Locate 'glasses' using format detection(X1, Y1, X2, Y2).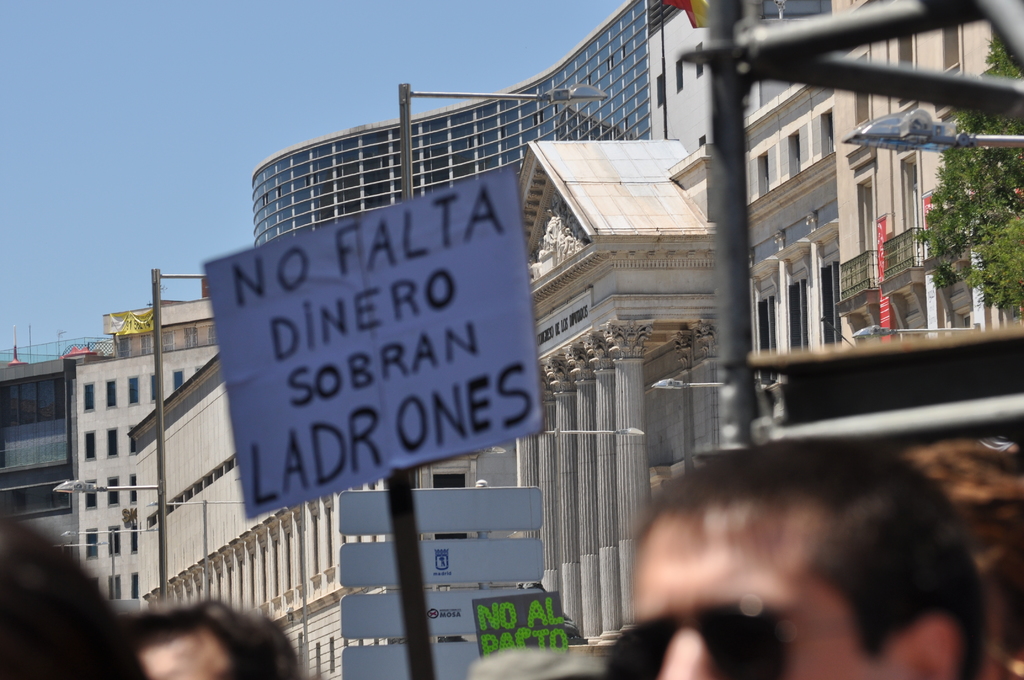
detection(600, 594, 788, 679).
